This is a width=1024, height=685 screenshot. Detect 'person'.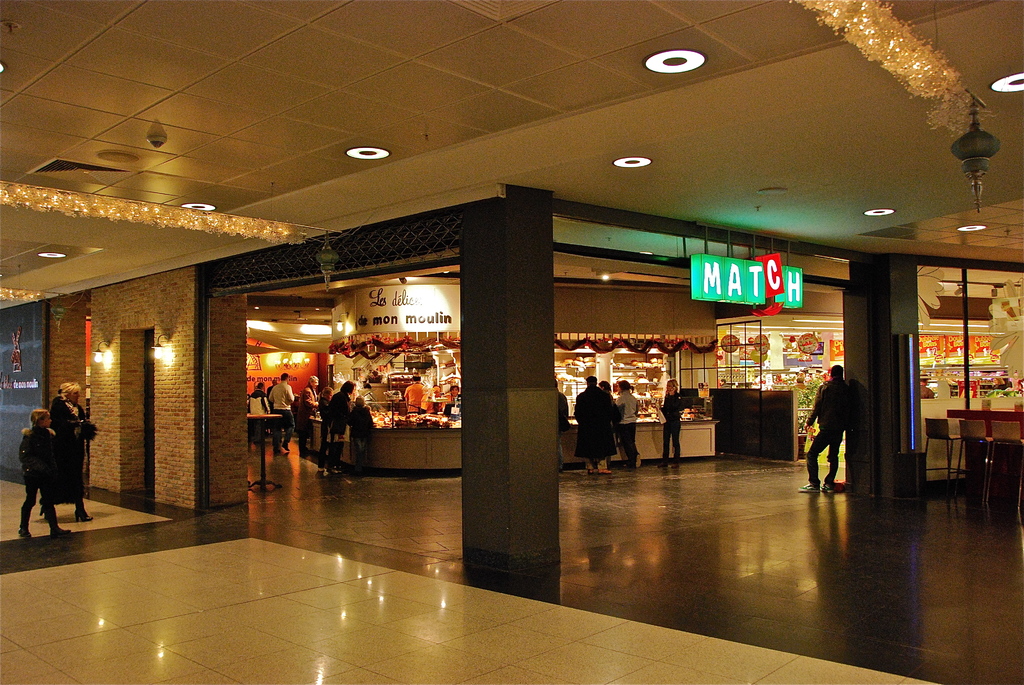
rect(267, 371, 294, 452).
